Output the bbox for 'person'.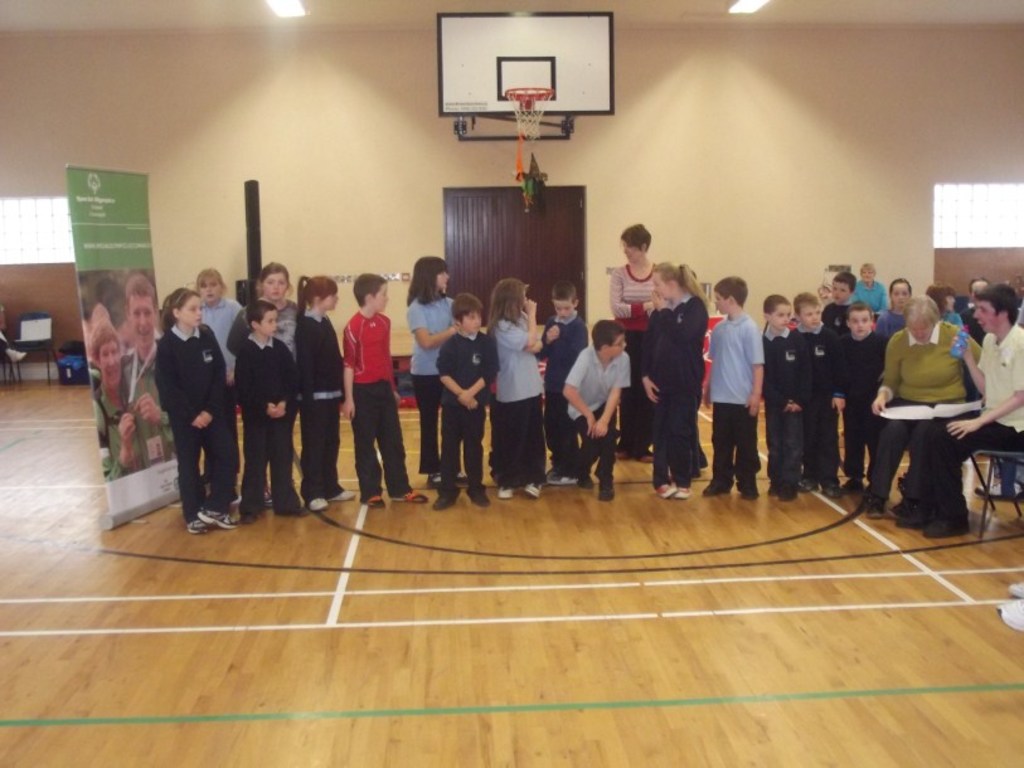
detection(862, 286, 984, 515).
